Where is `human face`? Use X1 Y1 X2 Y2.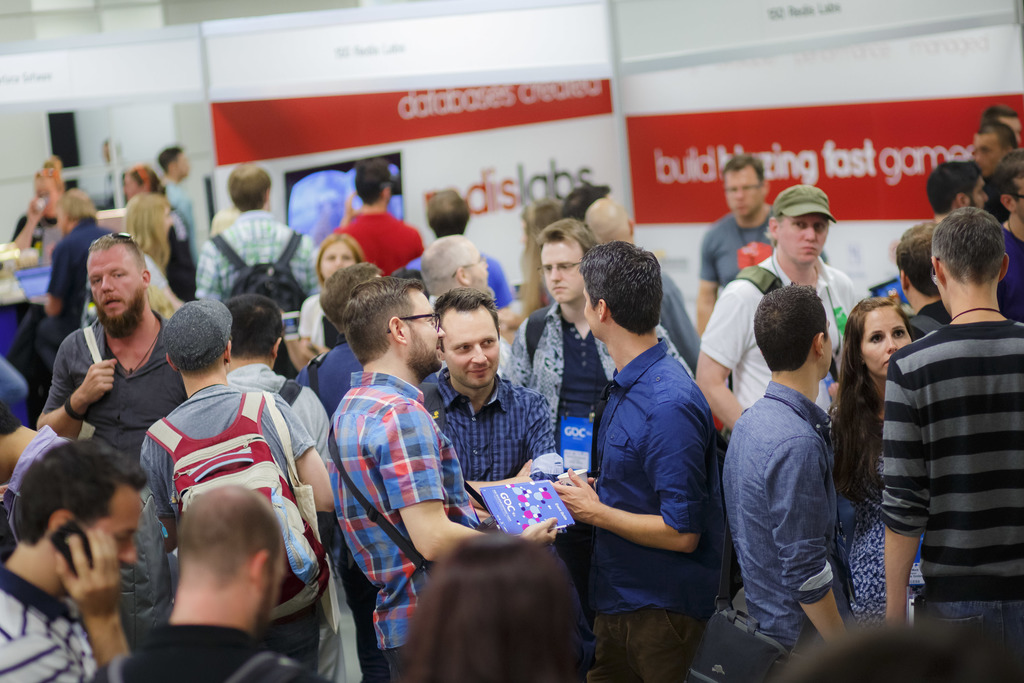
1016 168 1023 218.
